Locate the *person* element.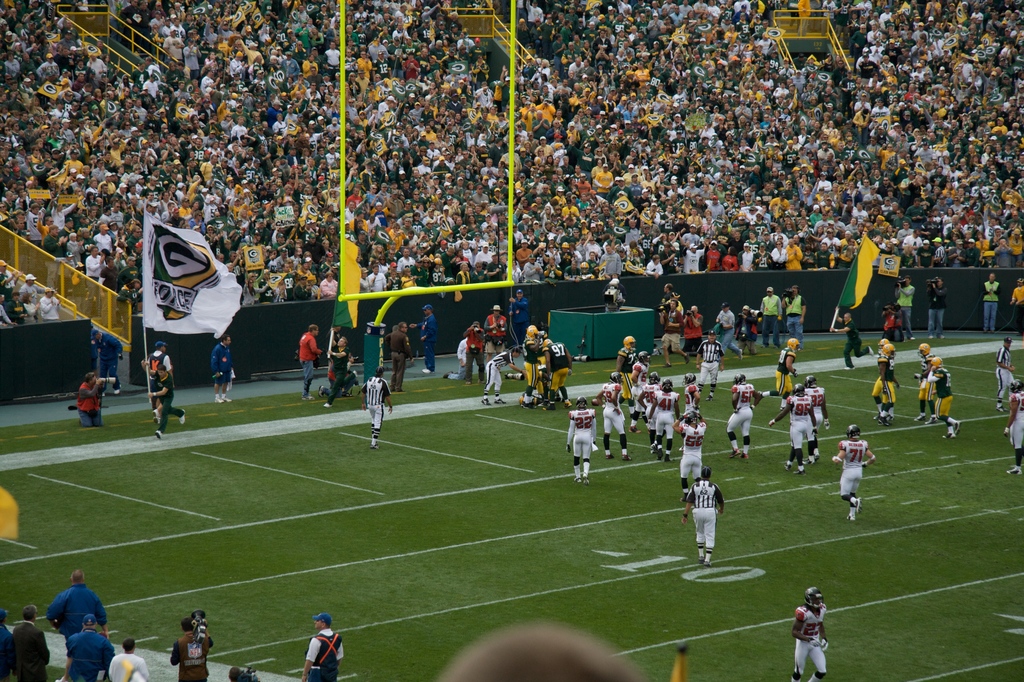
Element bbox: [x1=445, y1=334, x2=473, y2=379].
